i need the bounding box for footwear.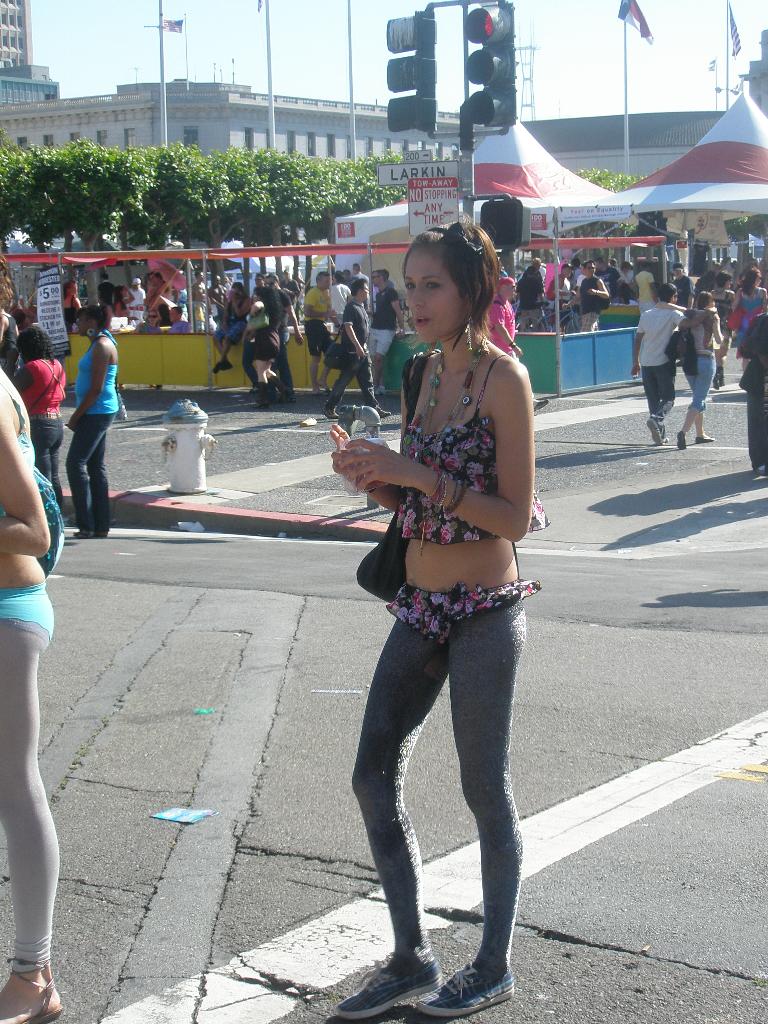
Here it is: x1=74, y1=525, x2=111, y2=541.
